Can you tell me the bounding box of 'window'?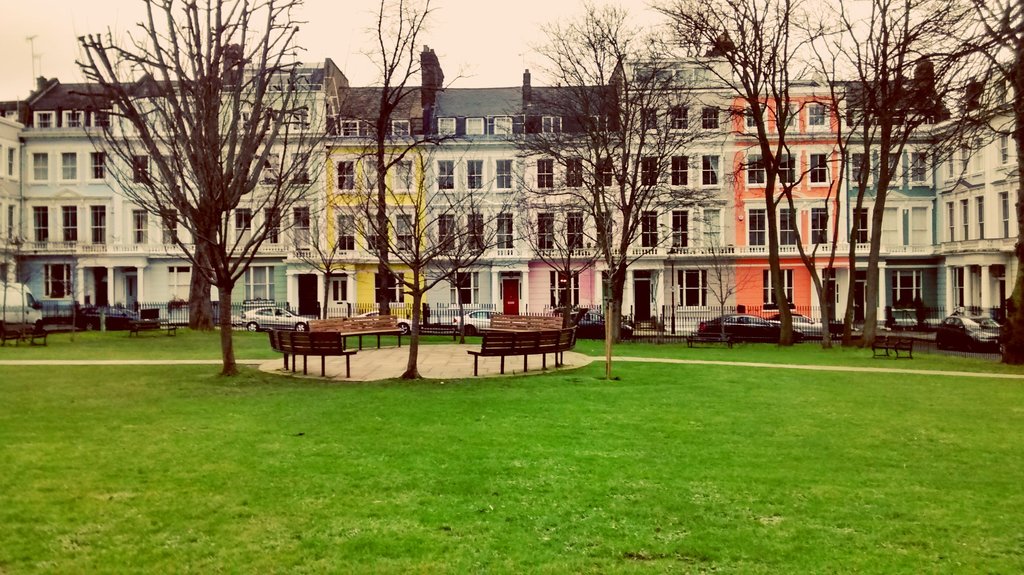
<region>40, 265, 71, 298</region>.
